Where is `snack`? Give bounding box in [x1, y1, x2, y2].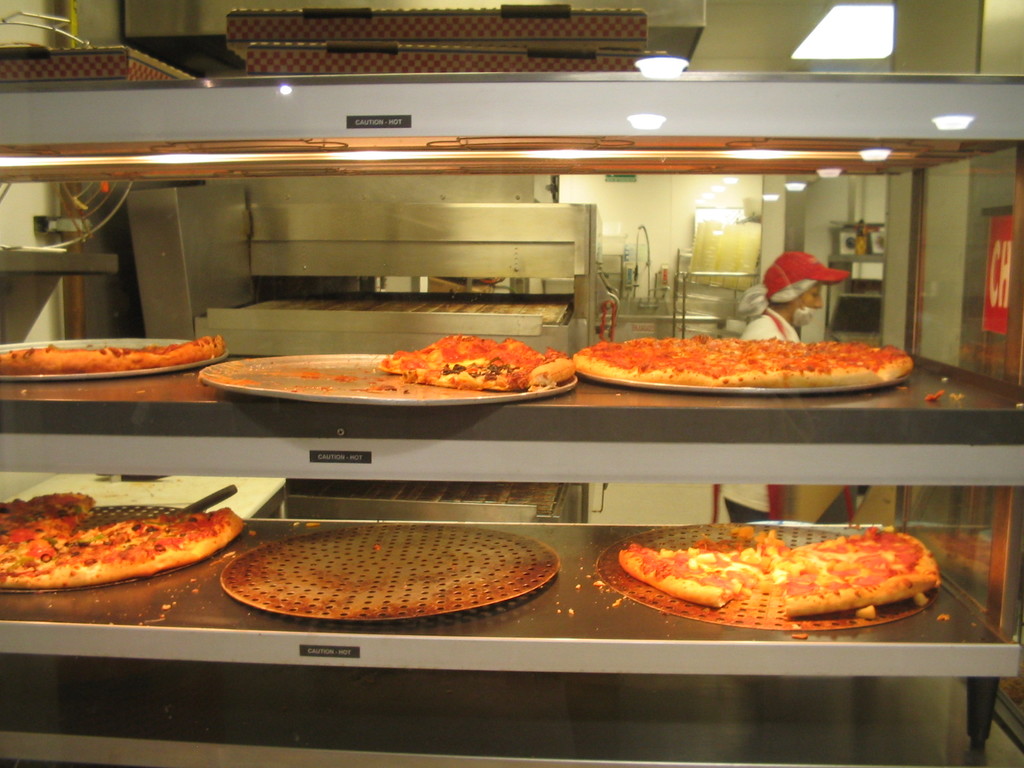
[573, 340, 913, 385].
